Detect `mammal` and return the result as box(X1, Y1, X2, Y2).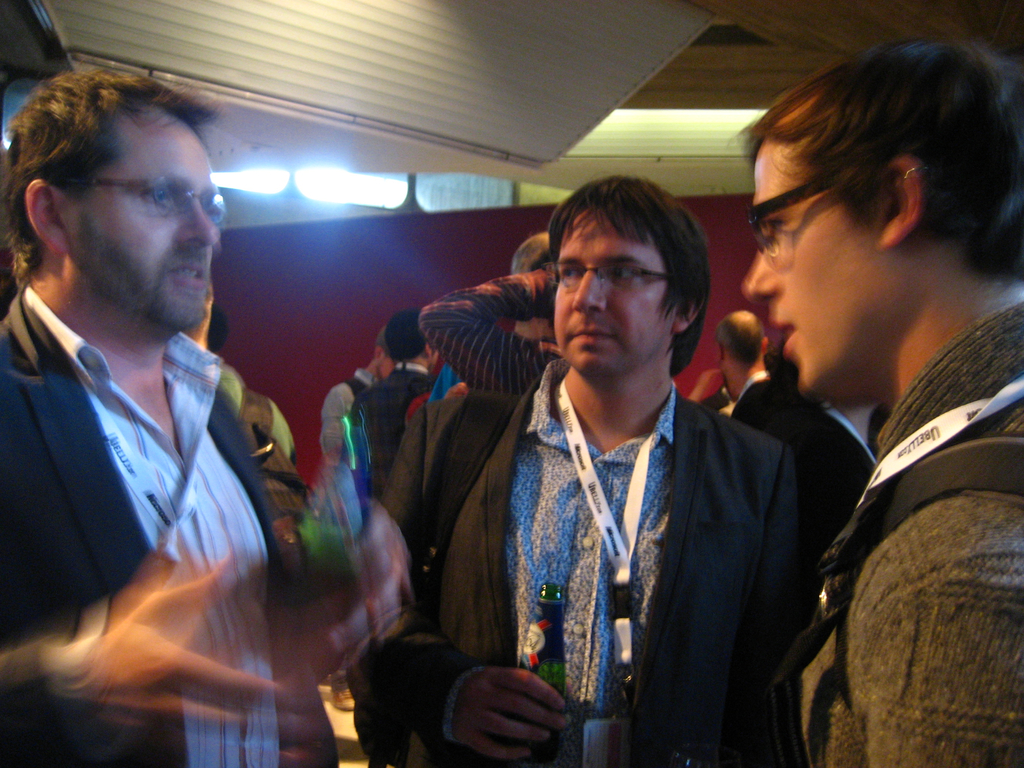
box(424, 188, 837, 767).
